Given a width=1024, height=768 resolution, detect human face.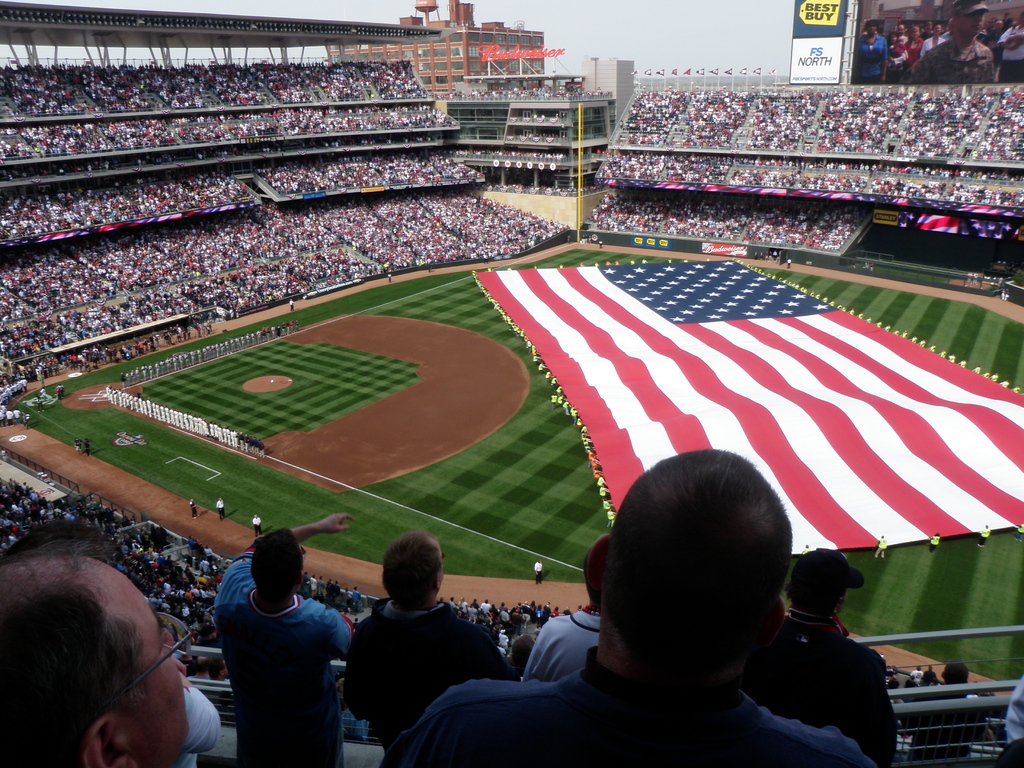
908, 25, 924, 41.
